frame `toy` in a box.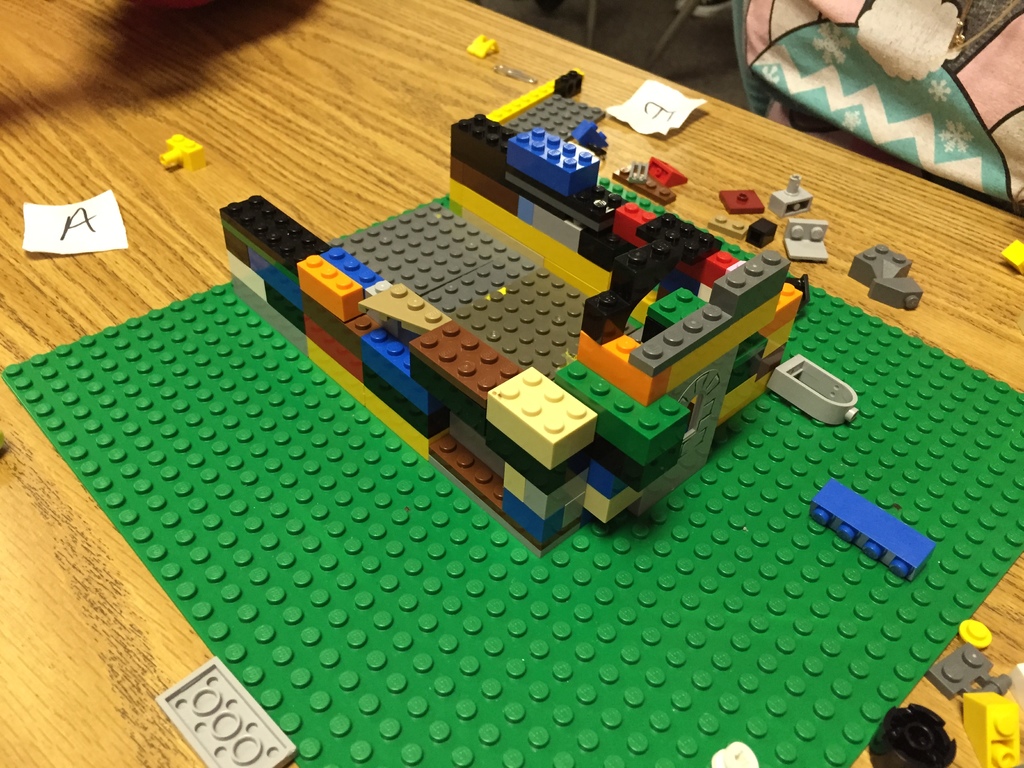
962, 691, 1017, 767.
